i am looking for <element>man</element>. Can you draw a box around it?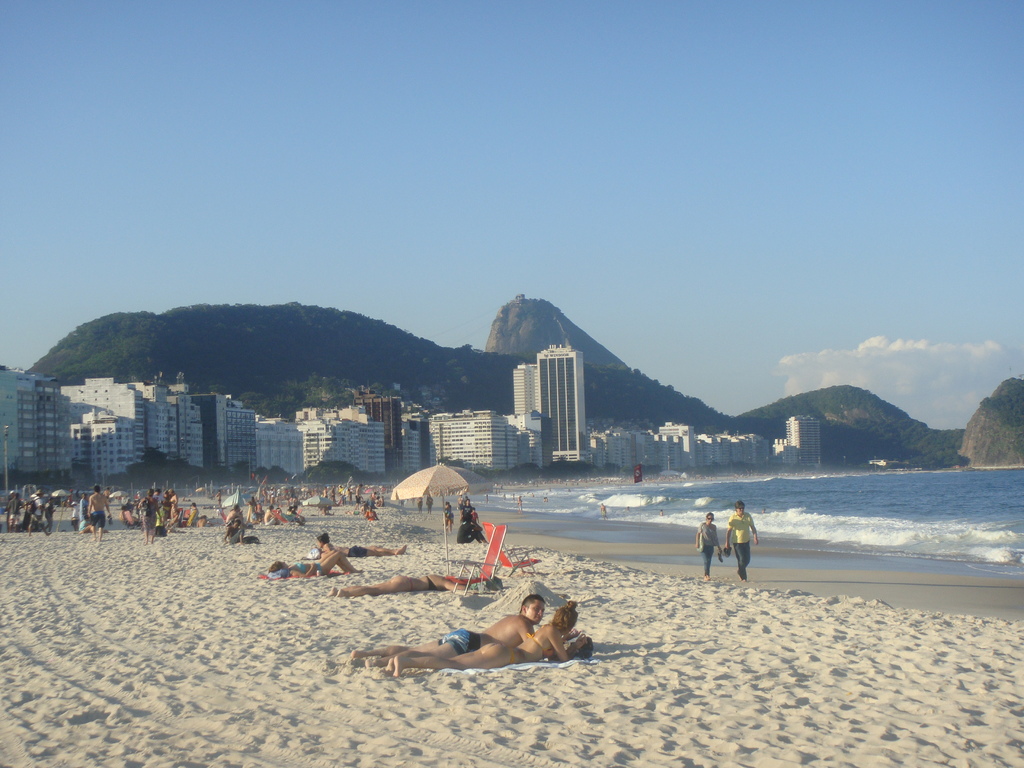
Sure, the bounding box is Rect(723, 499, 760, 584).
